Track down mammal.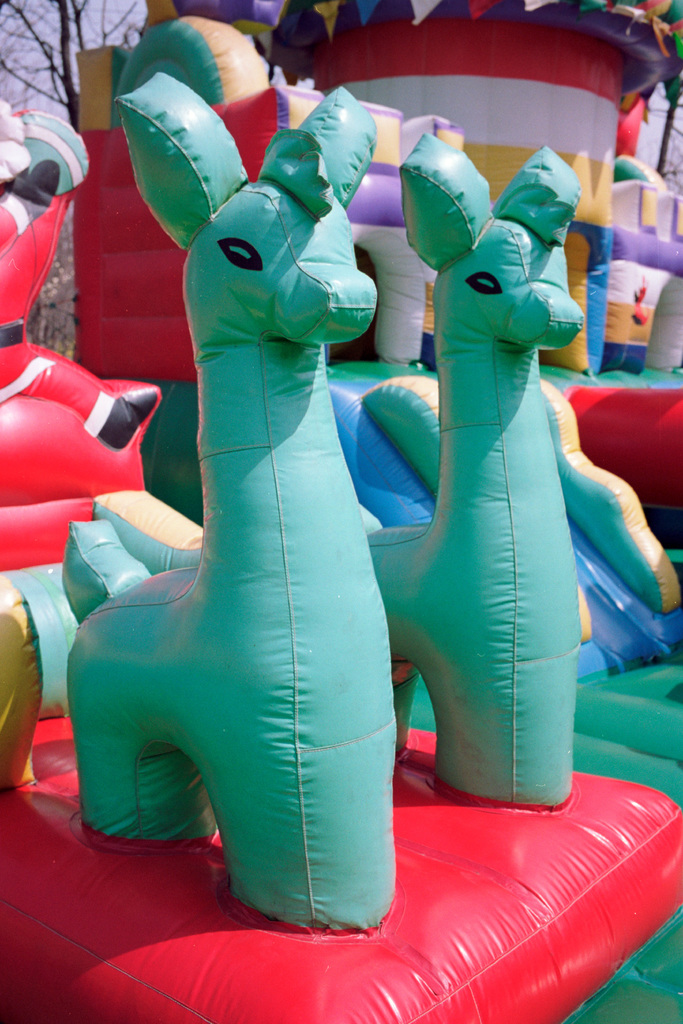
Tracked to bbox=(366, 131, 583, 810).
